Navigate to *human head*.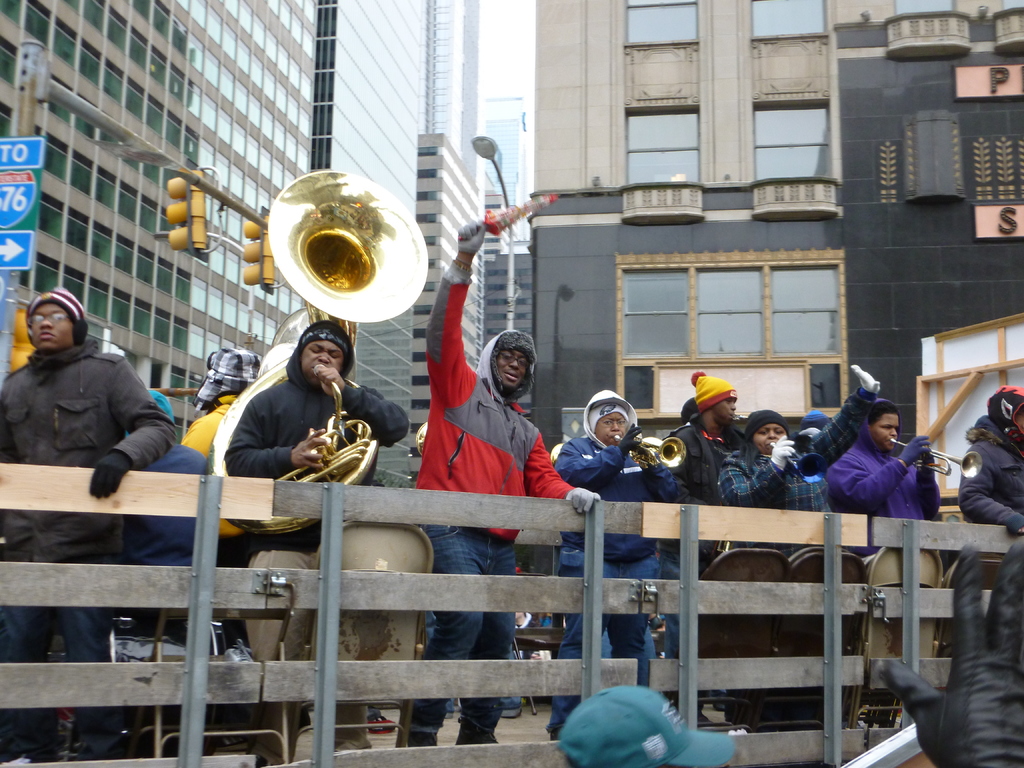
Navigation target: locate(985, 388, 1023, 433).
